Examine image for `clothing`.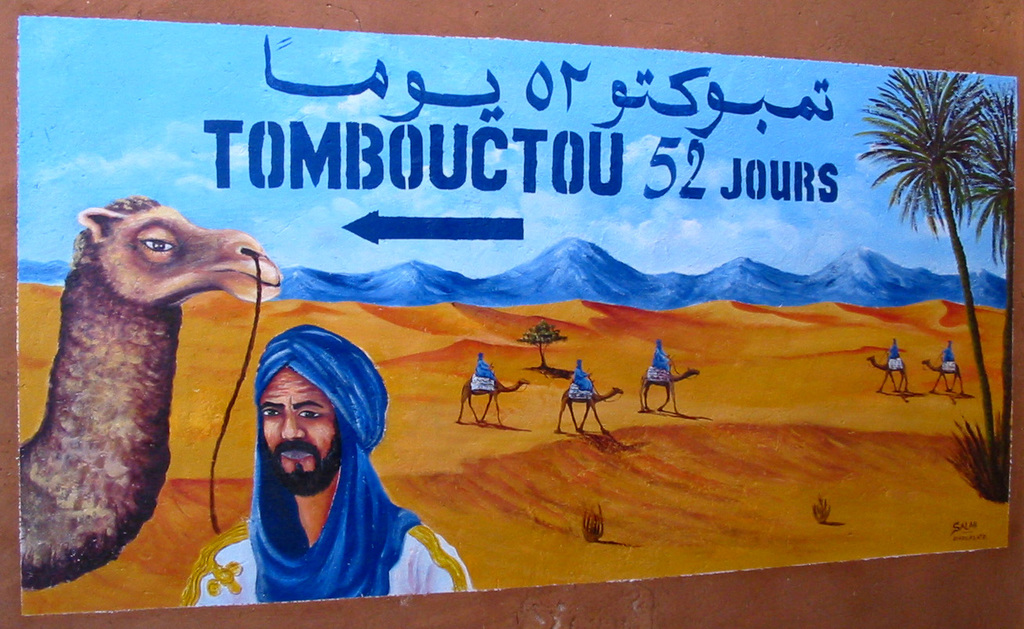
Examination result: <region>182, 326, 473, 609</region>.
